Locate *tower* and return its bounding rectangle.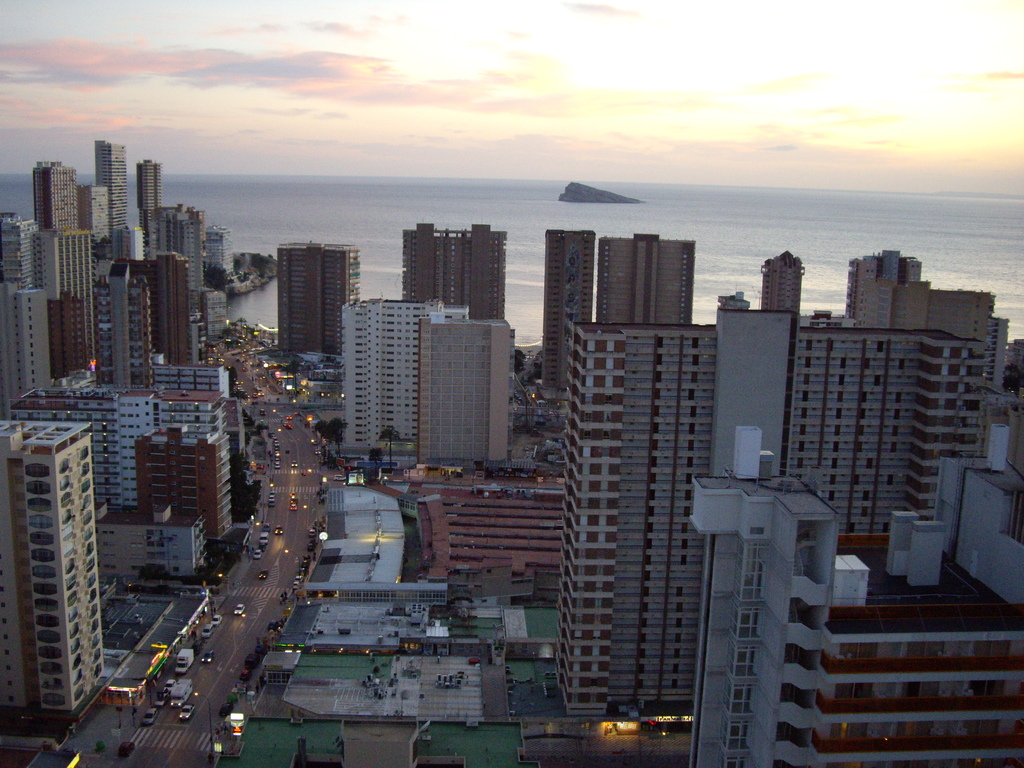
99:145:136:245.
